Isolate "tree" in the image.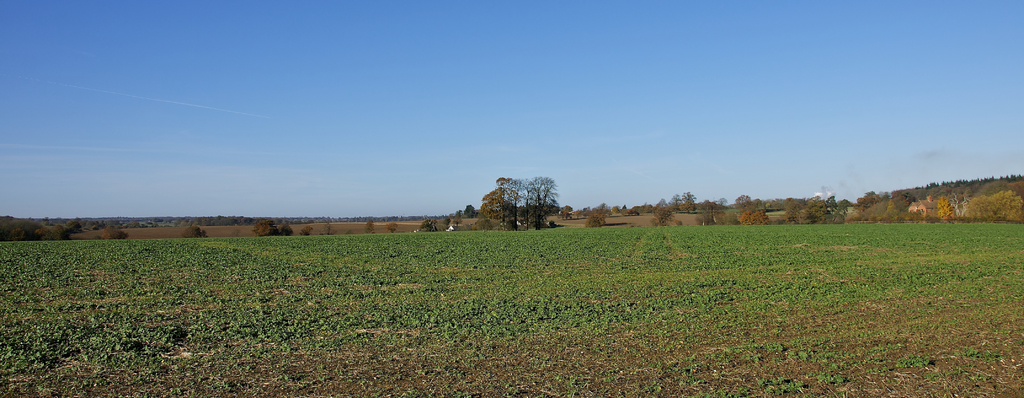
Isolated region: 315:220:339:240.
